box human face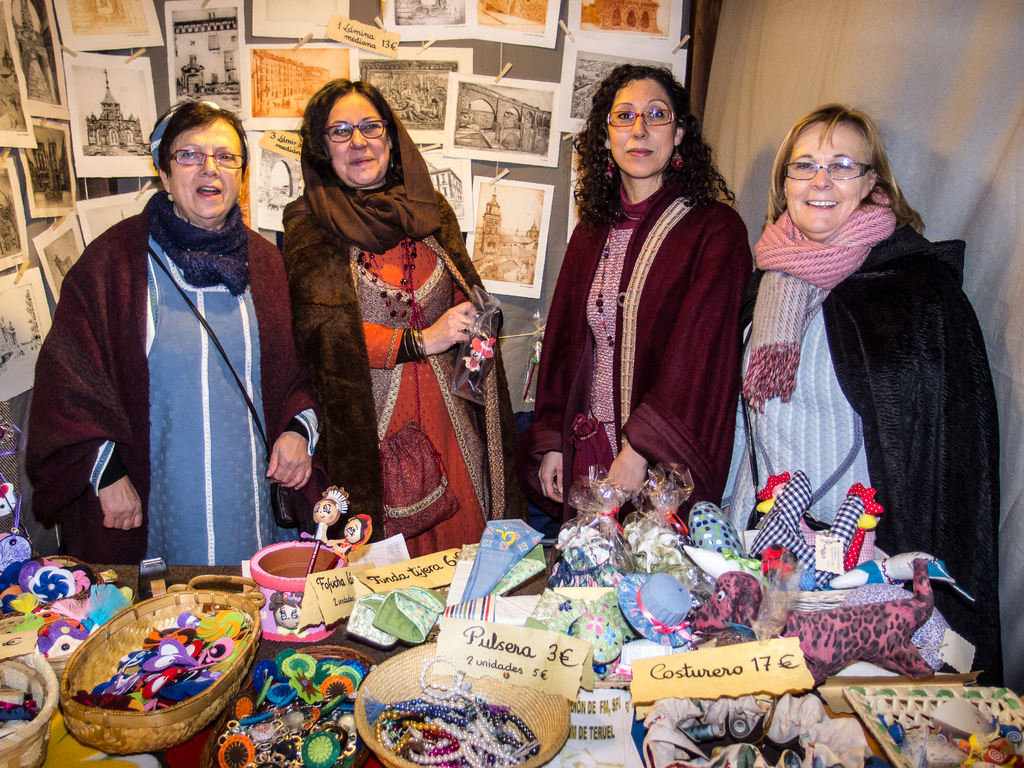
x1=324, y1=92, x2=390, y2=184
